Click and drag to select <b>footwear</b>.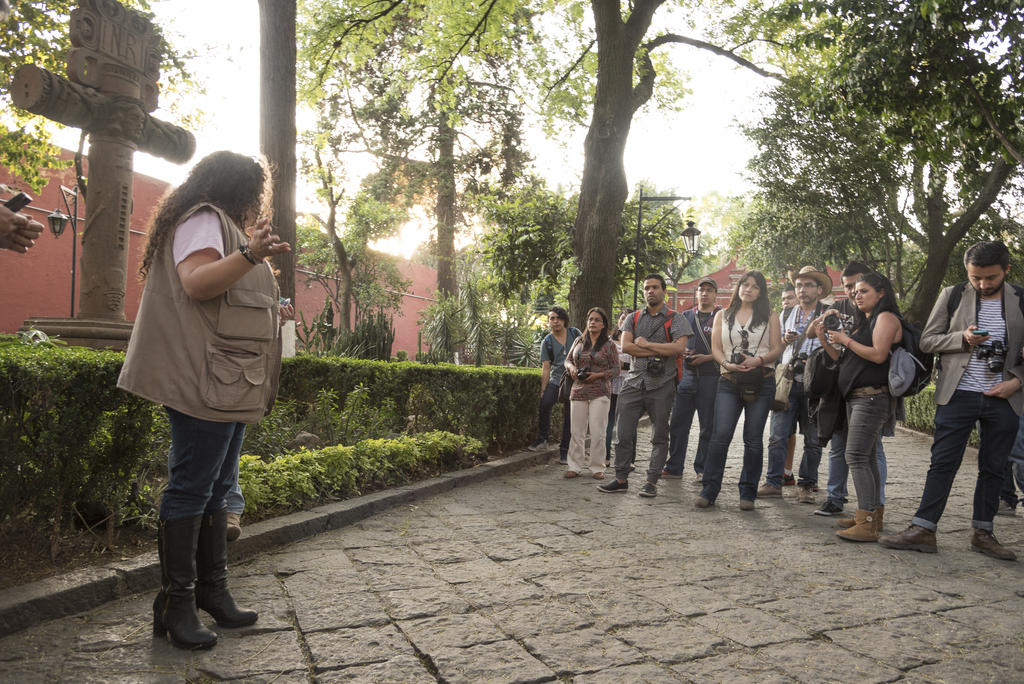
Selection: region(884, 517, 938, 560).
